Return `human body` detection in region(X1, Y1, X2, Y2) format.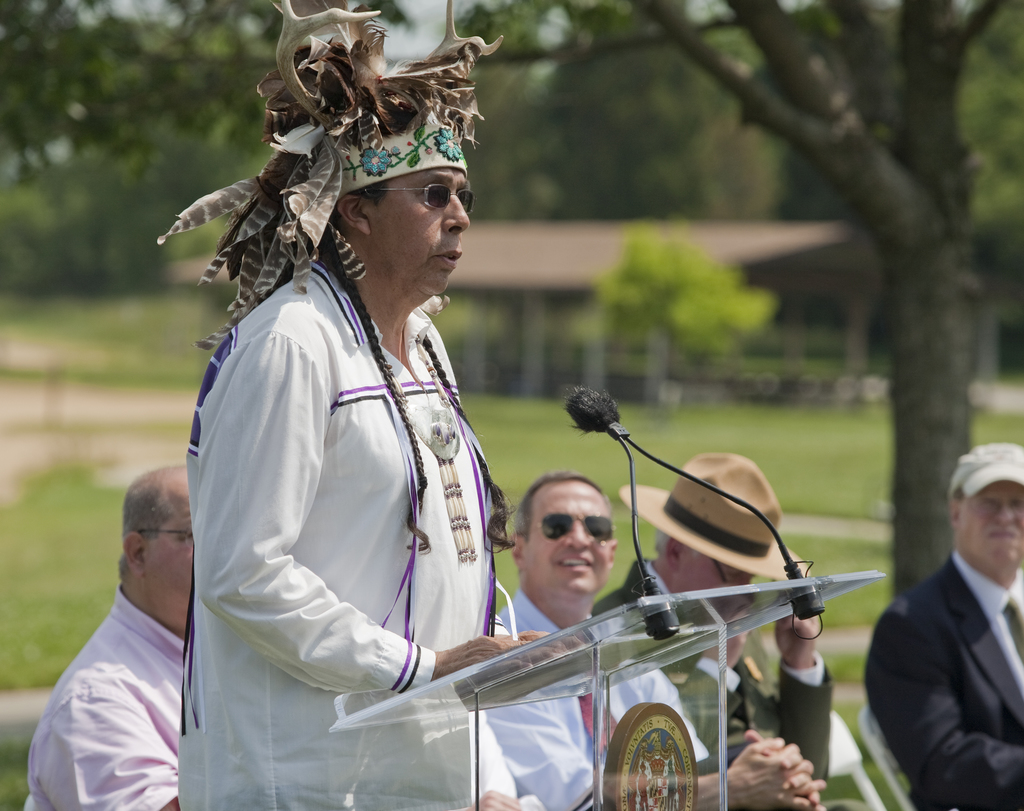
region(589, 557, 872, 810).
